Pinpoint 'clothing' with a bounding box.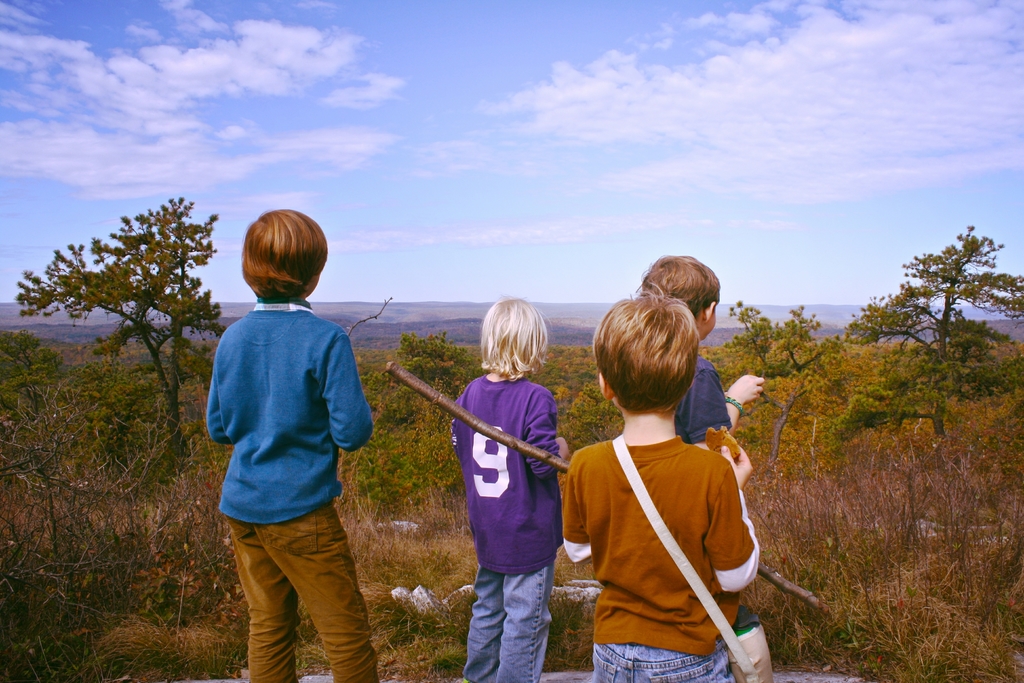
select_region(451, 375, 561, 682).
